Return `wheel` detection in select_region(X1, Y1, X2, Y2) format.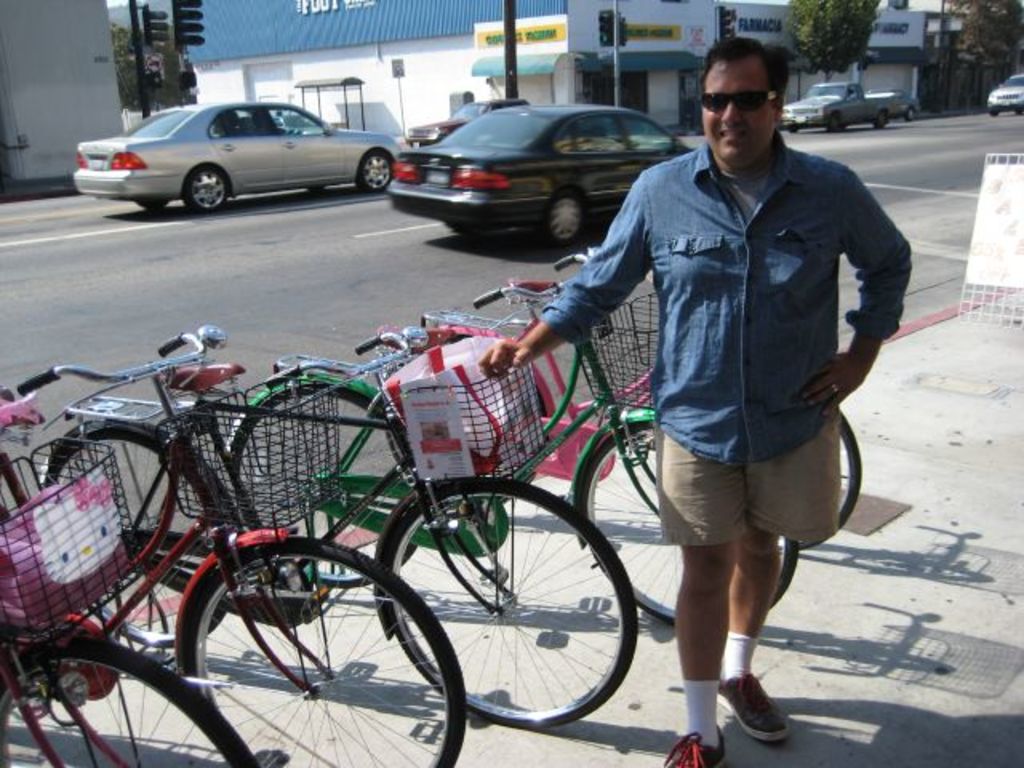
select_region(546, 190, 584, 245).
